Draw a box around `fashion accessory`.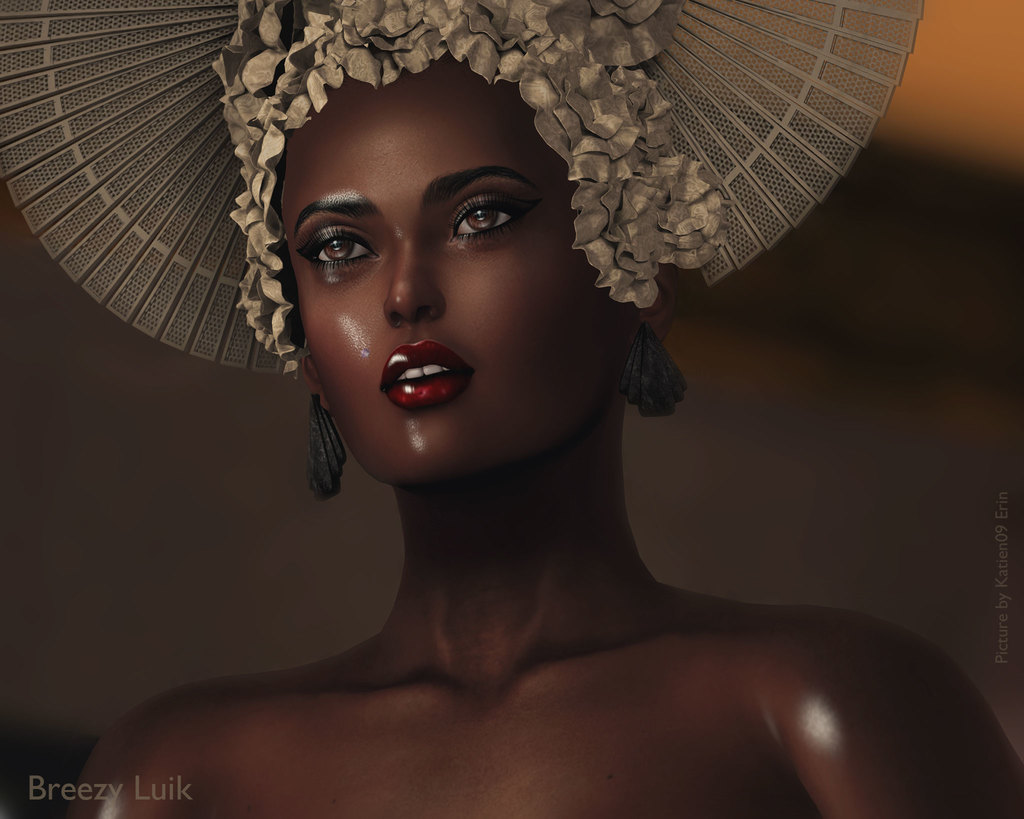
(x1=2, y1=0, x2=929, y2=378).
